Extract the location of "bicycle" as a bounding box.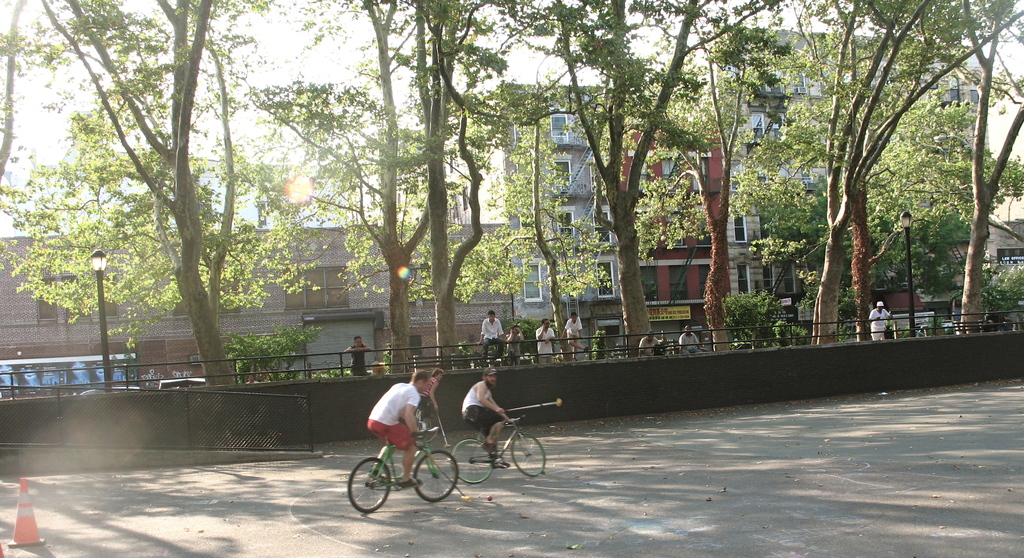
448/411/548/484.
